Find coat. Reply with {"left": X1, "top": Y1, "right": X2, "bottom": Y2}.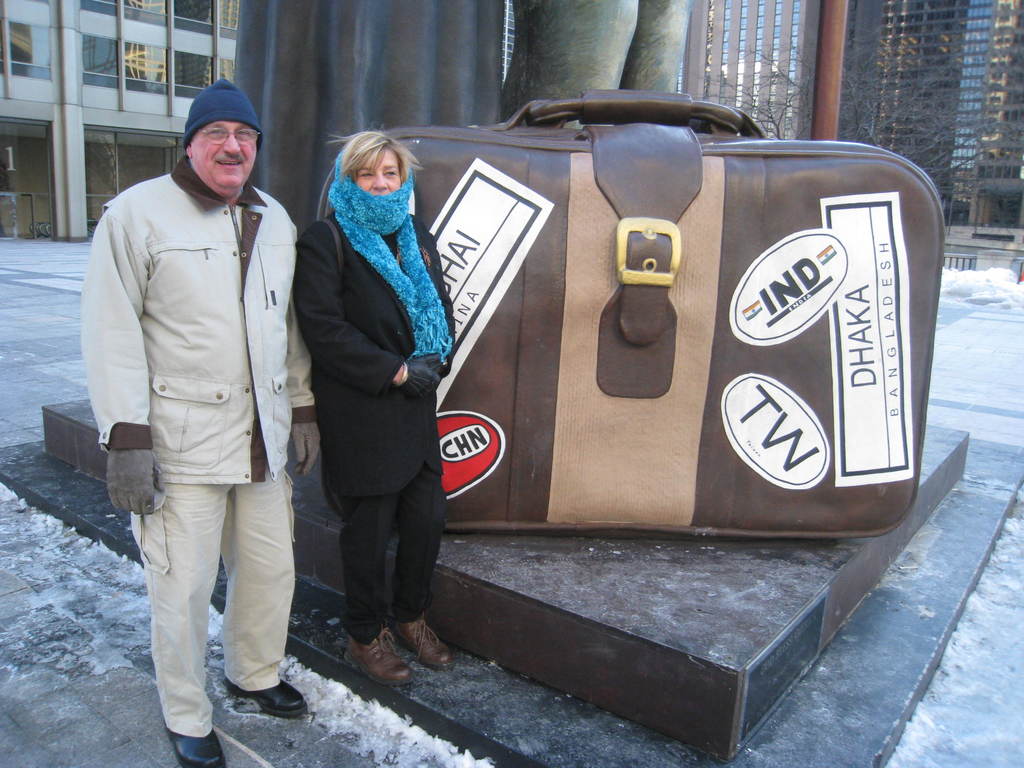
{"left": 80, "top": 125, "right": 300, "bottom": 577}.
